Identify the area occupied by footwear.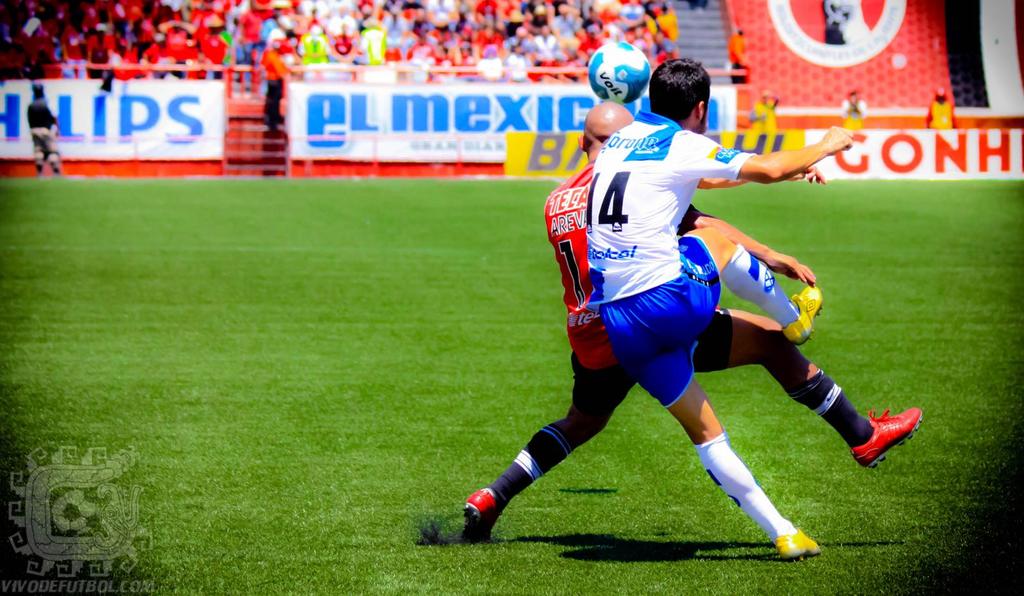
Area: (left=780, top=282, right=826, bottom=346).
